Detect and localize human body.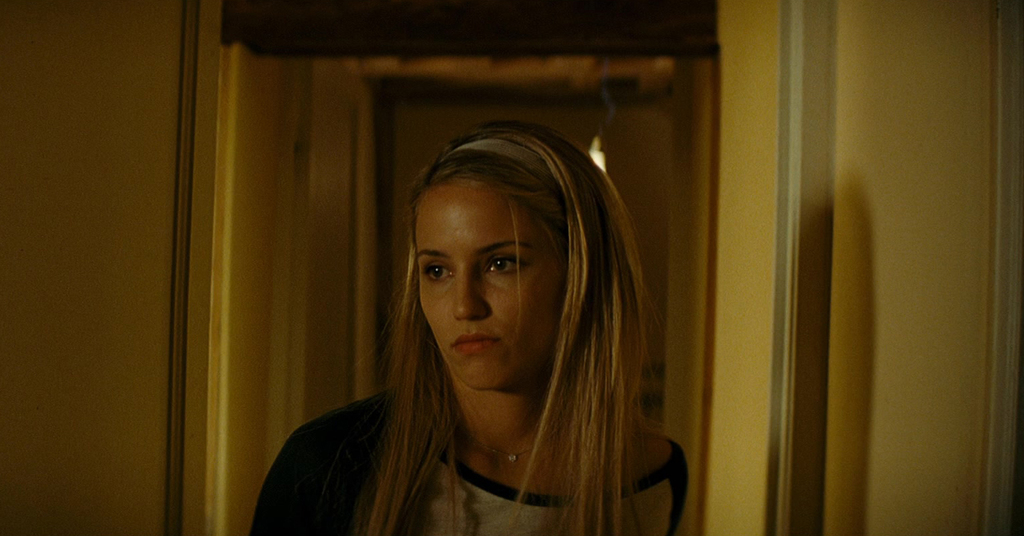
Localized at 283,156,622,530.
